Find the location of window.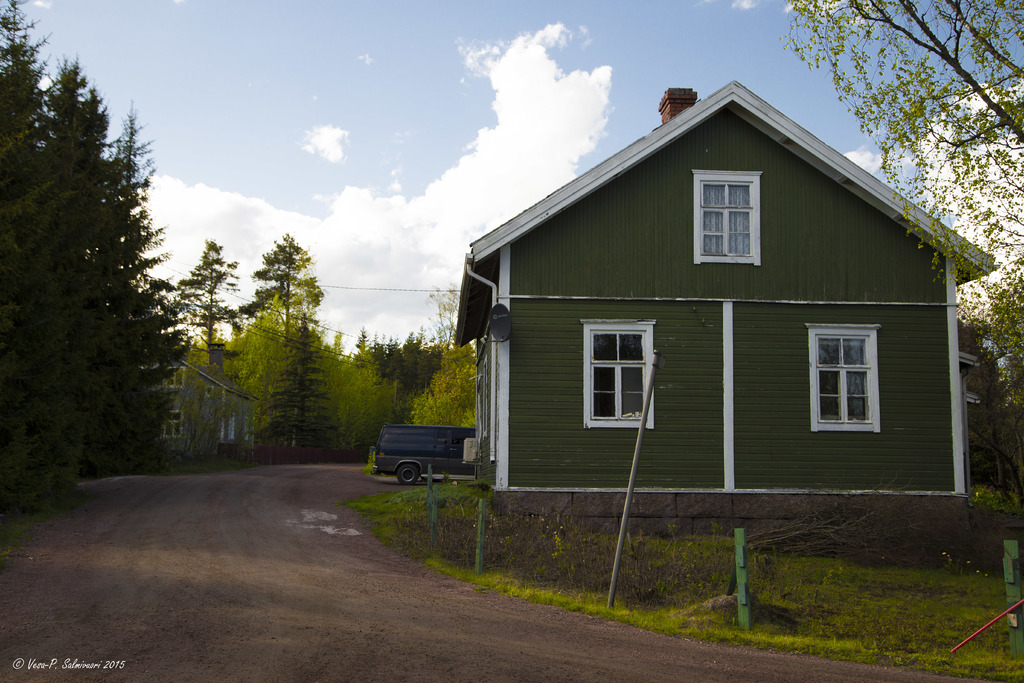
Location: 825 320 906 432.
